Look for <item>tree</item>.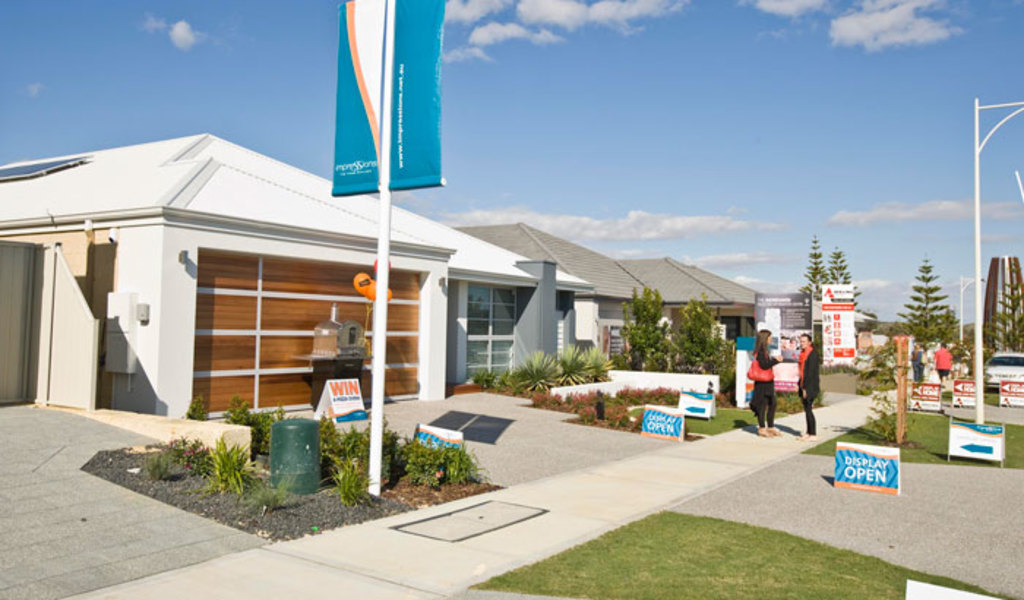
Found: <region>800, 239, 825, 304</region>.
